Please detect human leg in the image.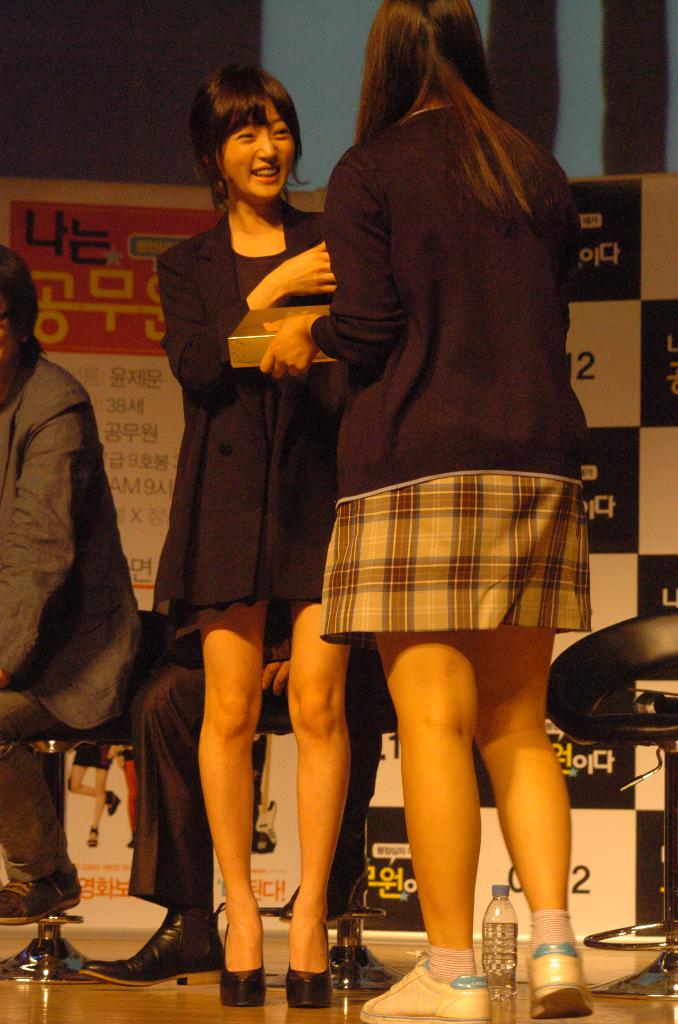
box(476, 415, 559, 1019).
